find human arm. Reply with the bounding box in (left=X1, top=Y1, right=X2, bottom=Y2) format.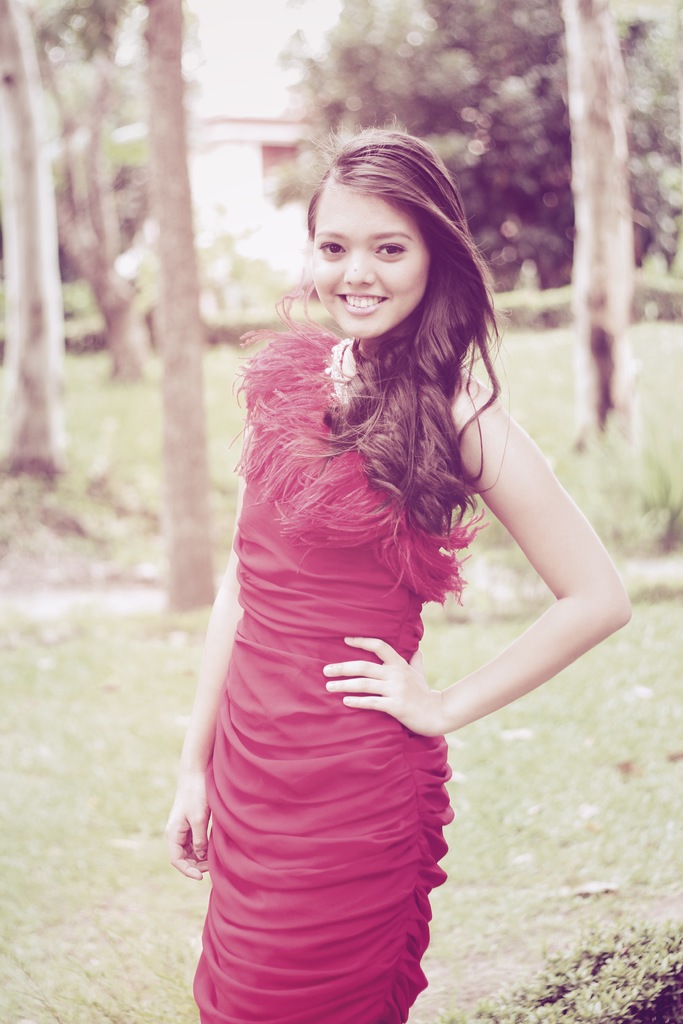
(left=159, top=475, right=243, bottom=879).
